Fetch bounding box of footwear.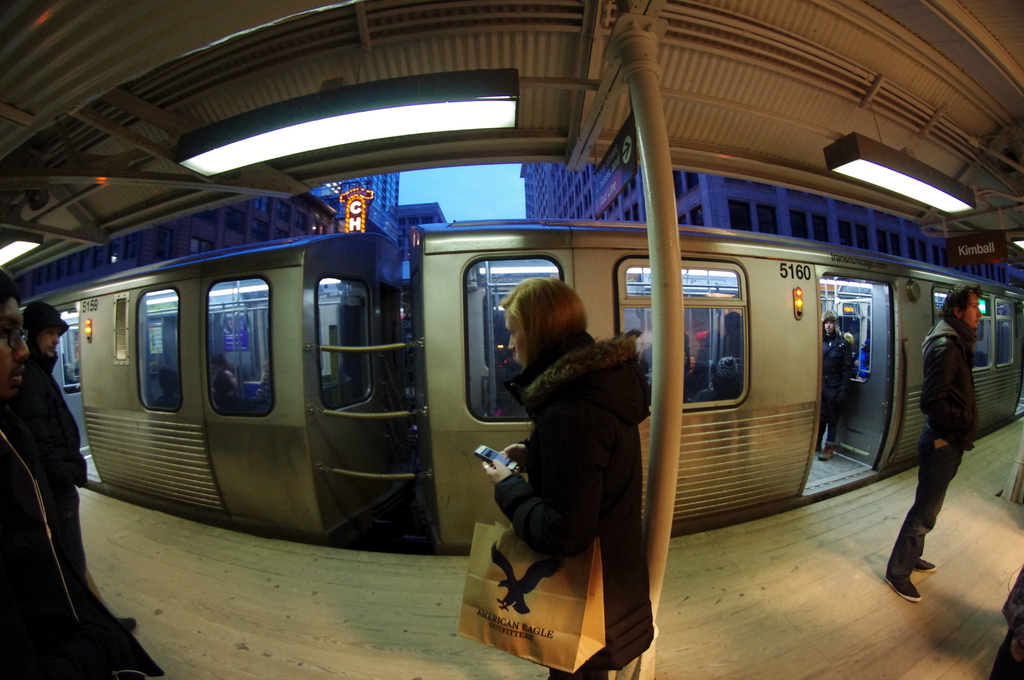
Bbox: (111,609,138,631).
